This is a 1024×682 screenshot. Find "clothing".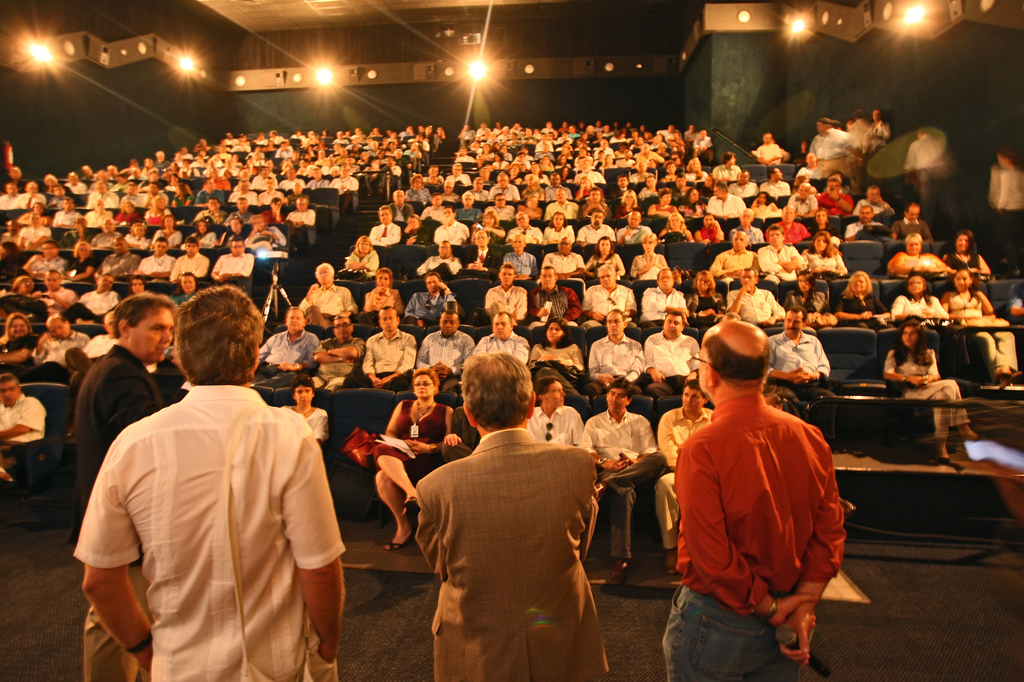
Bounding box: locate(798, 247, 848, 277).
